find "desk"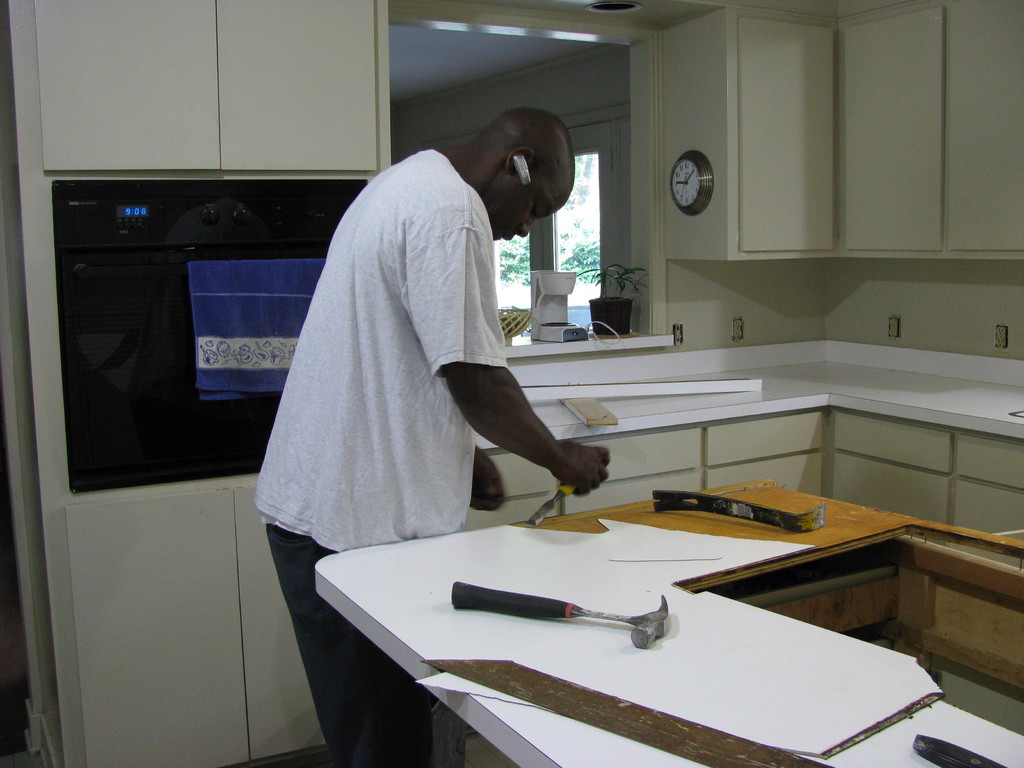
[312,480,1023,767]
